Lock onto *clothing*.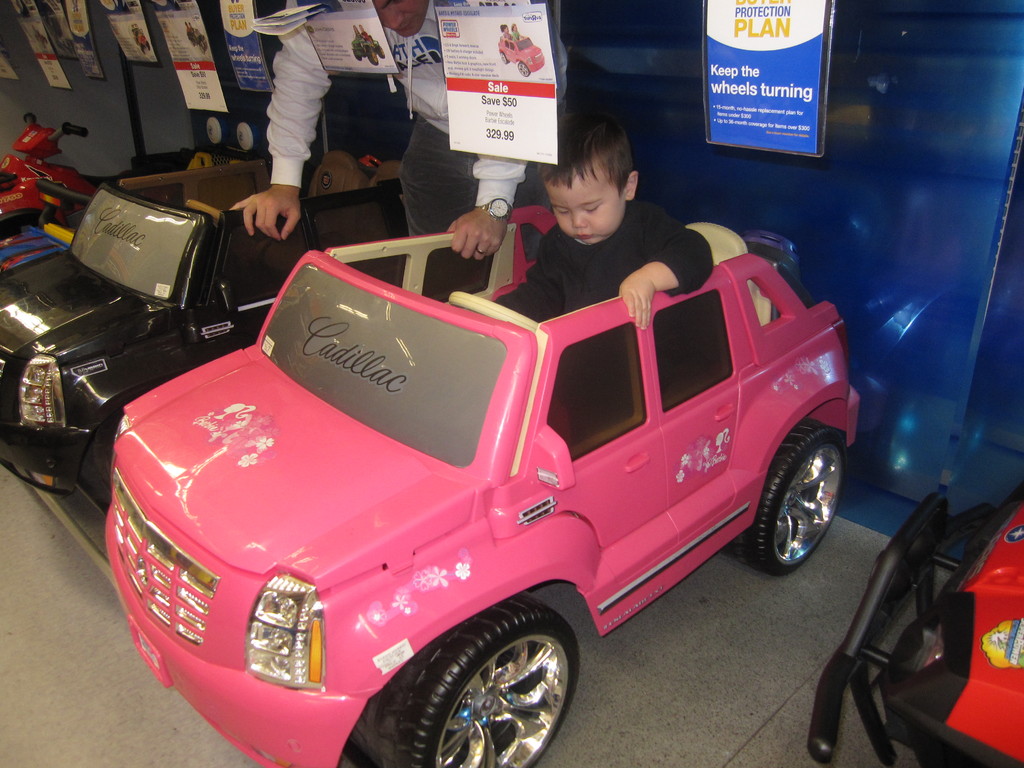
Locked: (left=504, top=35, right=511, bottom=43).
